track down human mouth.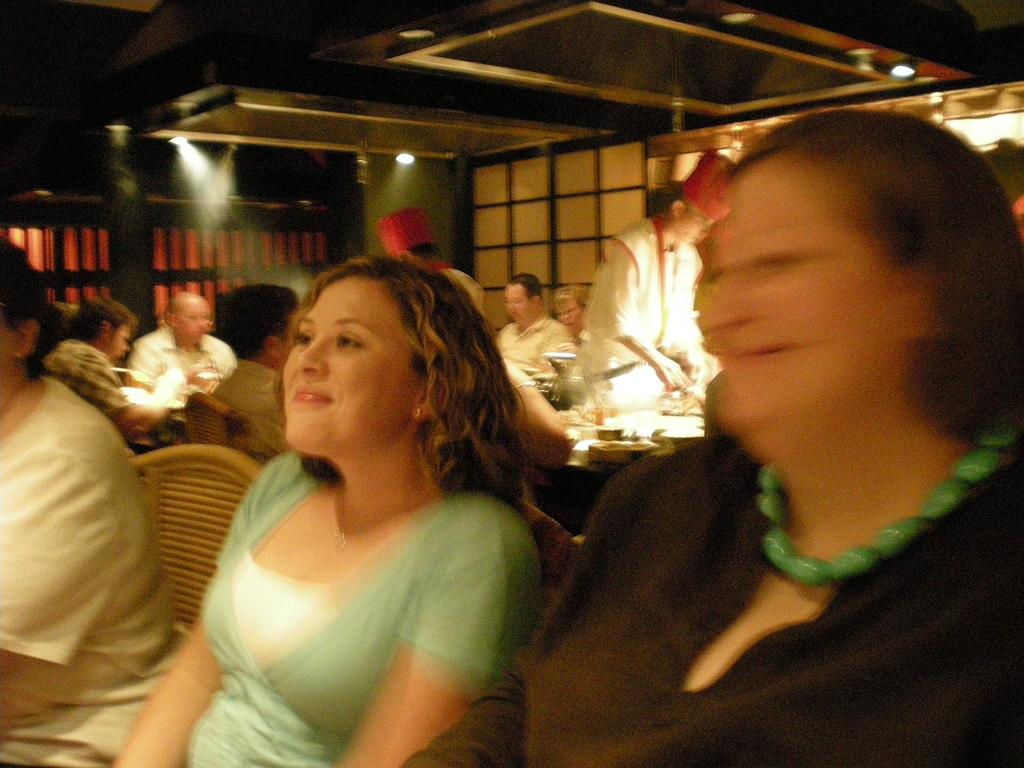
Tracked to Rect(721, 345, 806, 376).
